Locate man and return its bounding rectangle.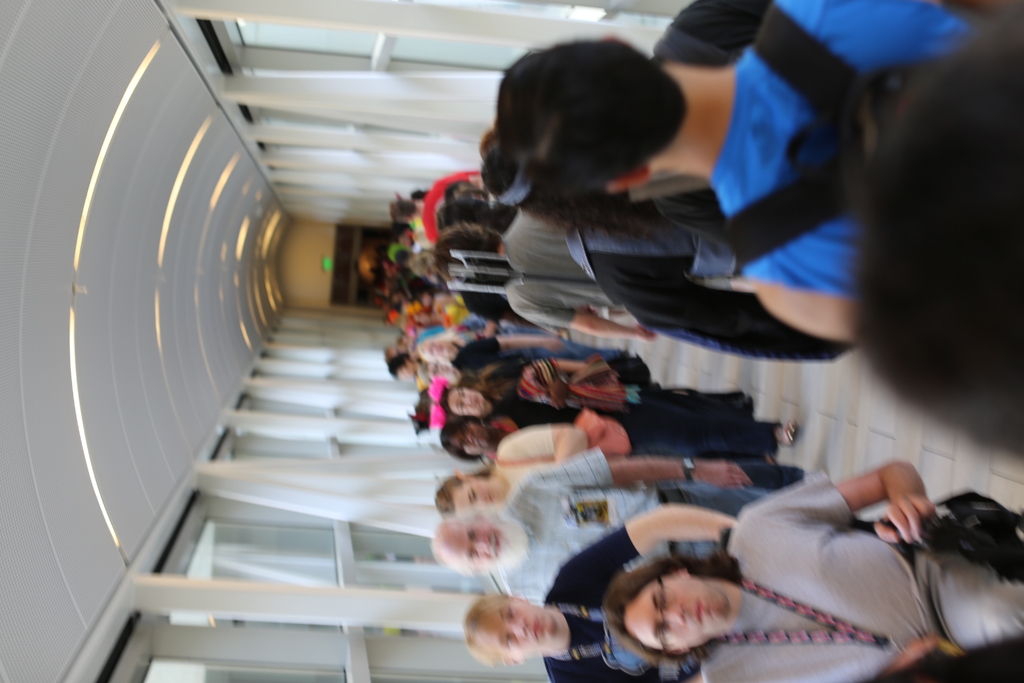
(left=389, top=352, right=429, bottom=389).
